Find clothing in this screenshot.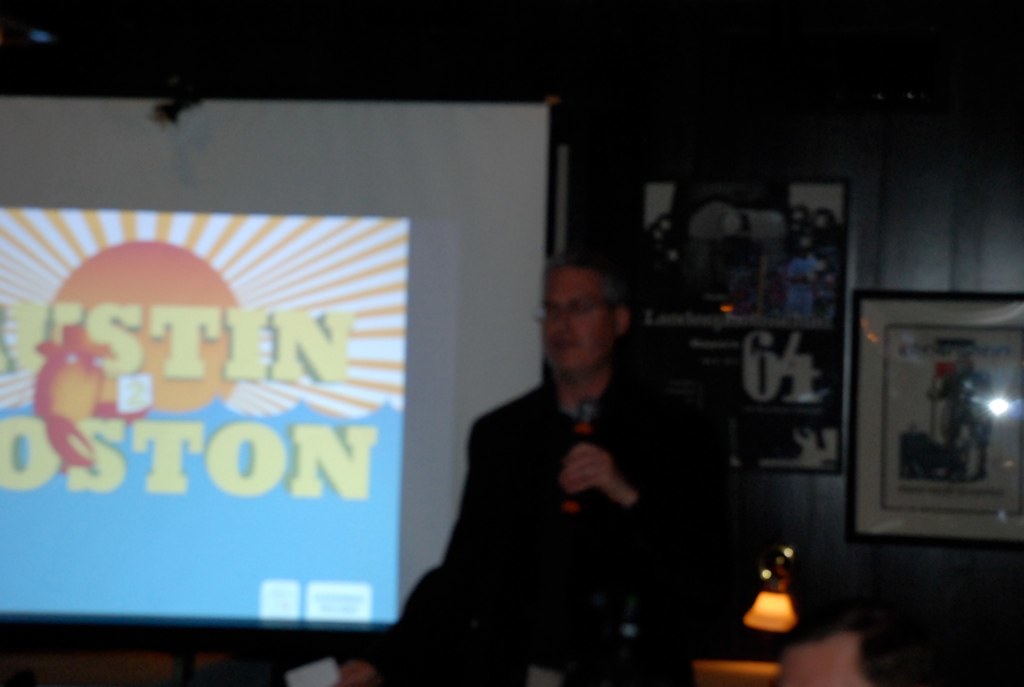
The bounding box for clothing is locate(406, 300, 700, 659).
